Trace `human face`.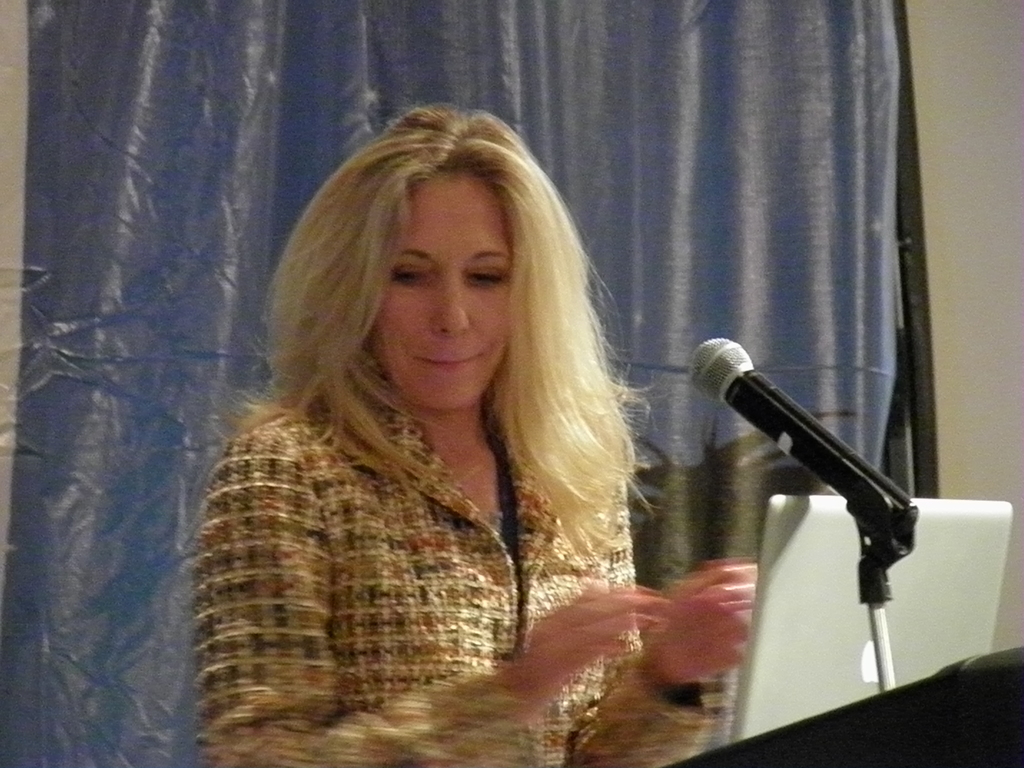
Traced to <box>360,163,518,416</box>.
